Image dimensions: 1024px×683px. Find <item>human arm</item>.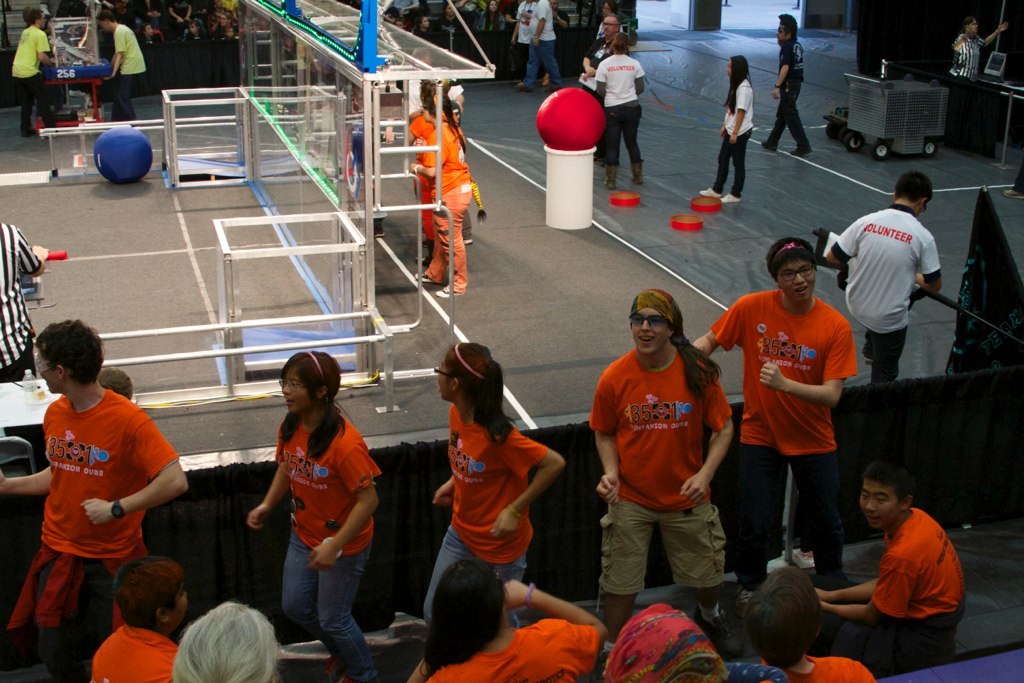
left=432, top=474, right=458, bottom=506.
